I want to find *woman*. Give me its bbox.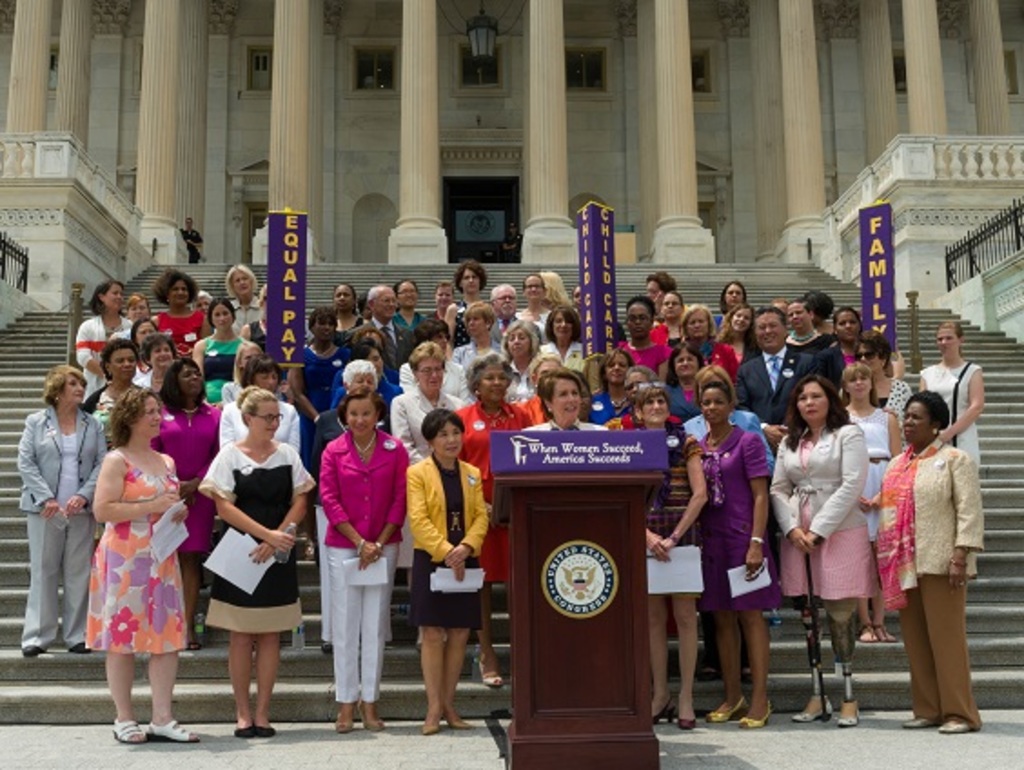
rect(512, 354, 554, 416).
